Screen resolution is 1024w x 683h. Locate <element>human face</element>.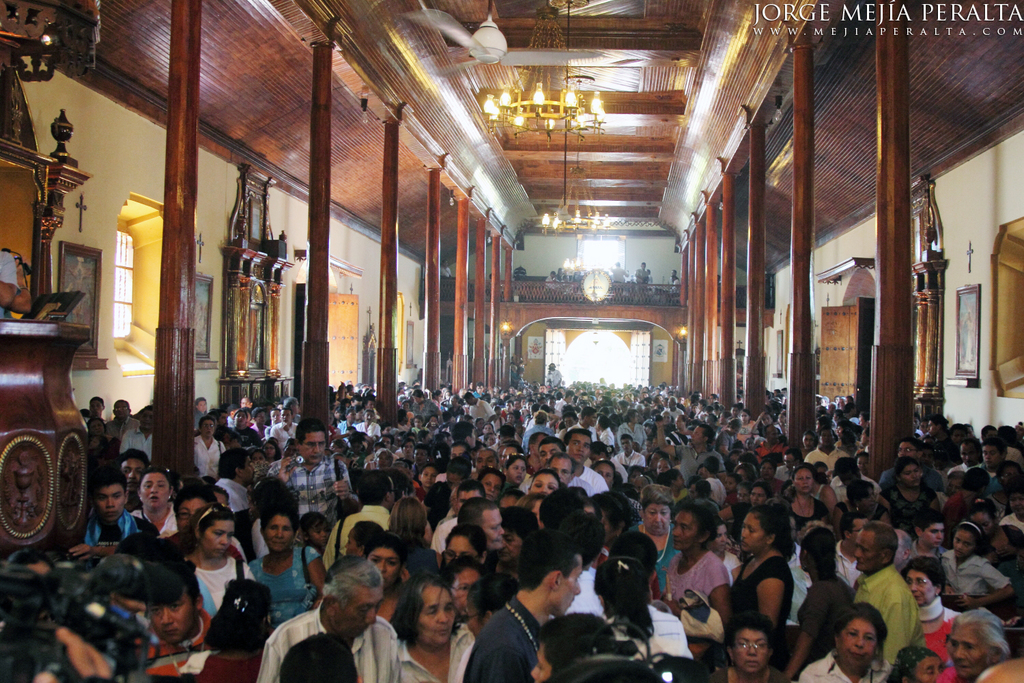
region(961, 444, 980, 468).
